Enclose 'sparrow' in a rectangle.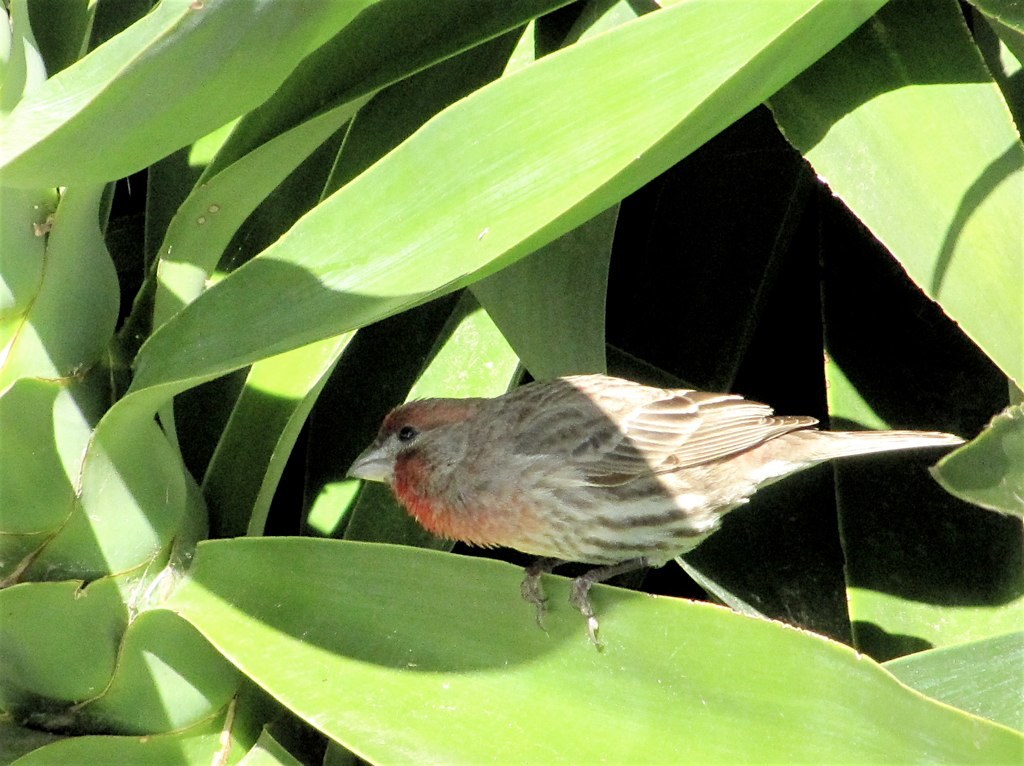
locate(345, 371, 972, 649).
